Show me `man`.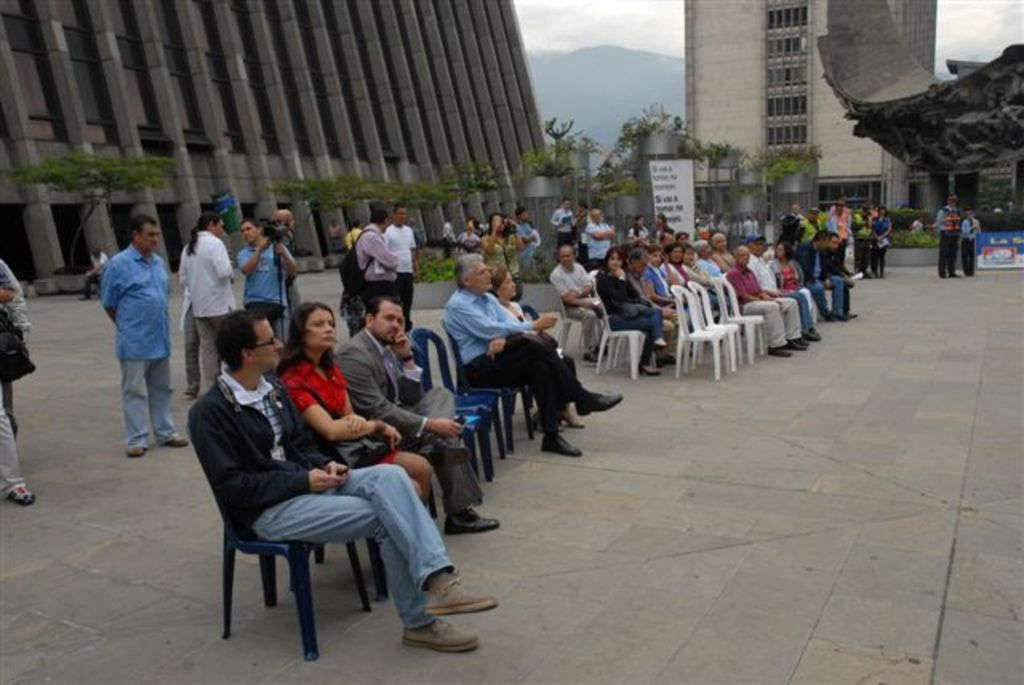
`man` is here: 234/219/298/351.
